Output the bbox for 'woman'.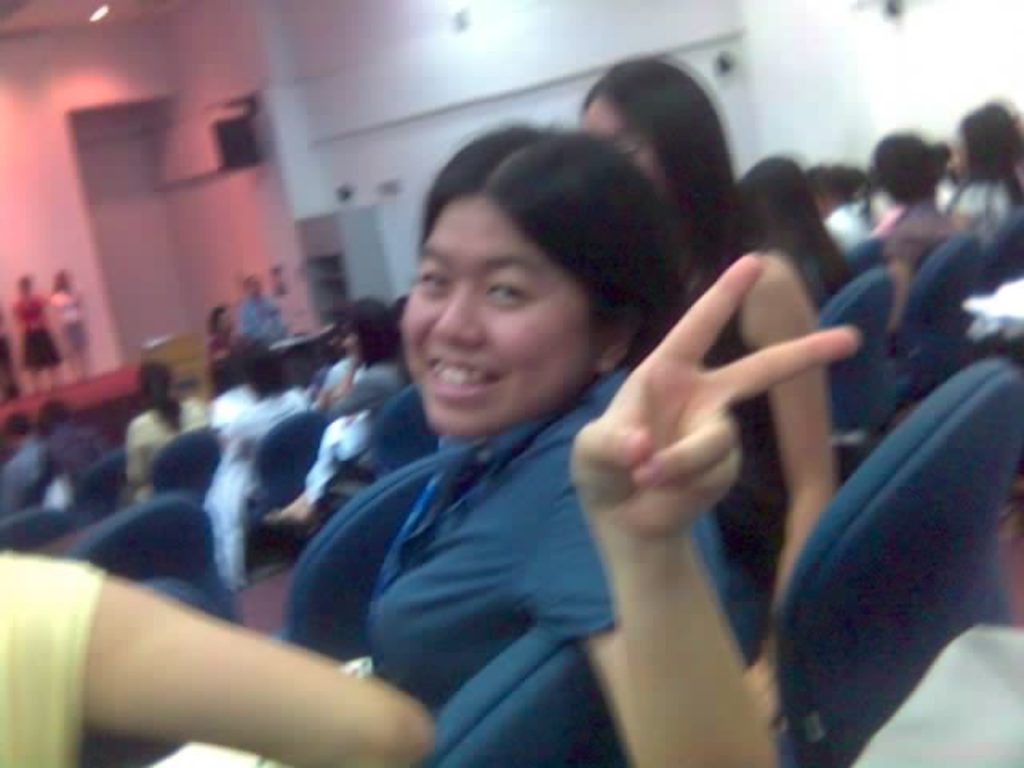
box=[739, 155, 859, 312].
